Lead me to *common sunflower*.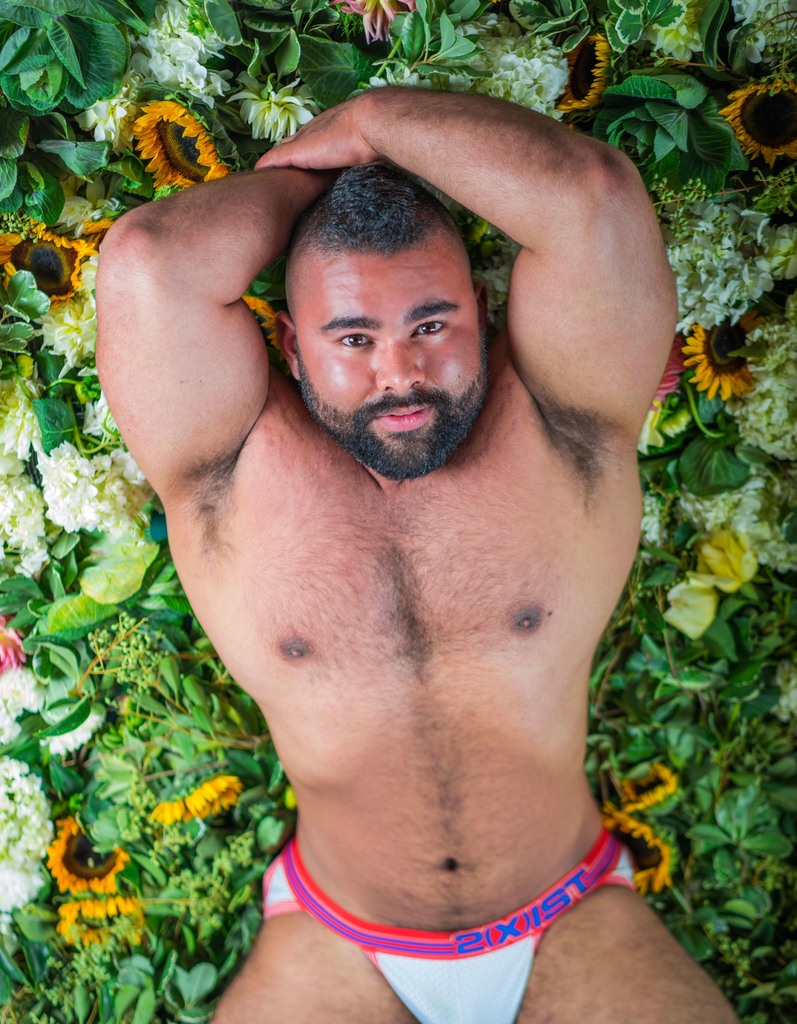
Lead to [730,71,794,171].
